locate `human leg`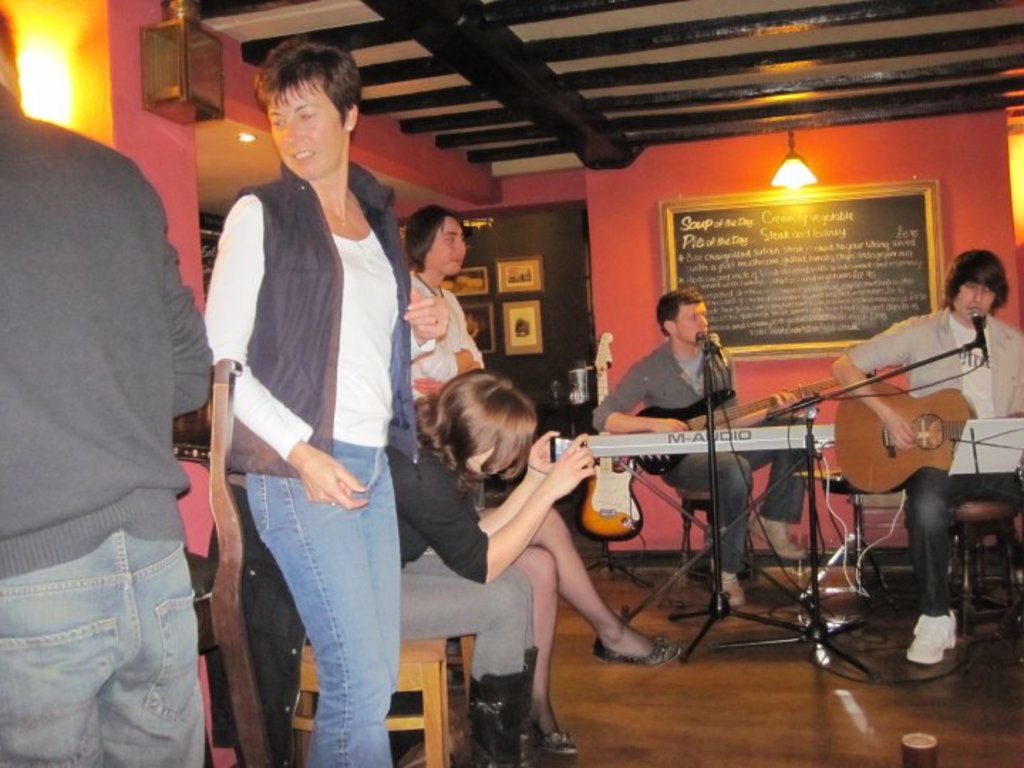
[left=681, top=459, right=754, bottom=612]
